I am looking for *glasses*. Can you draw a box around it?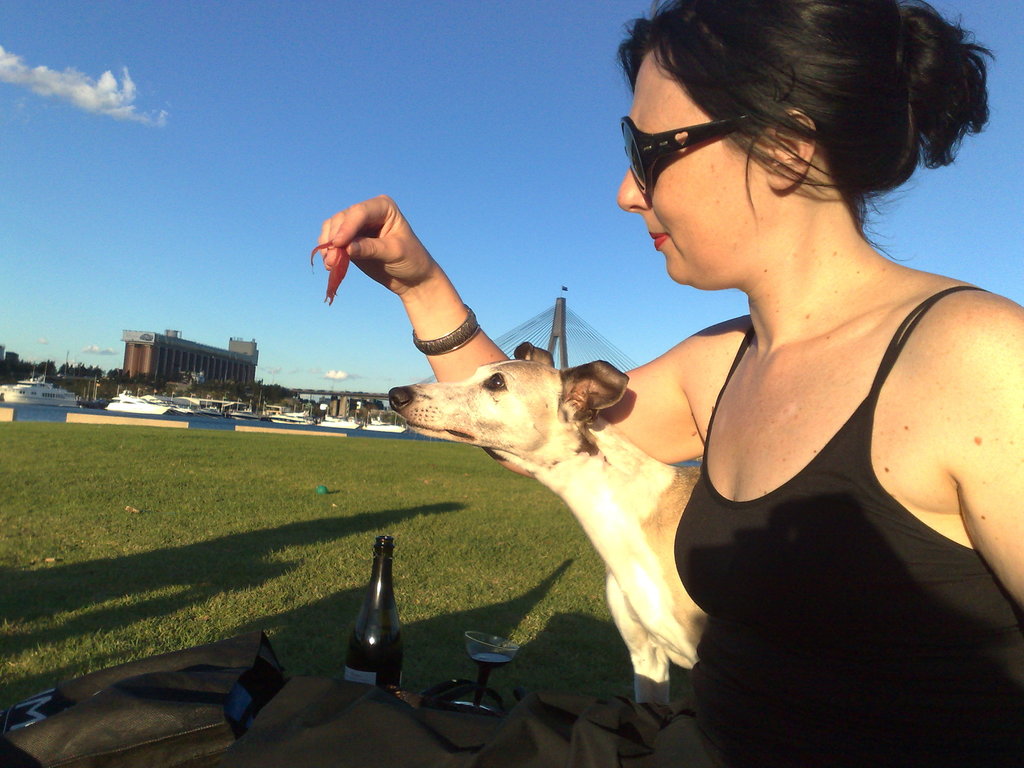
Sure, the bounding box is 643:98:767:186.
